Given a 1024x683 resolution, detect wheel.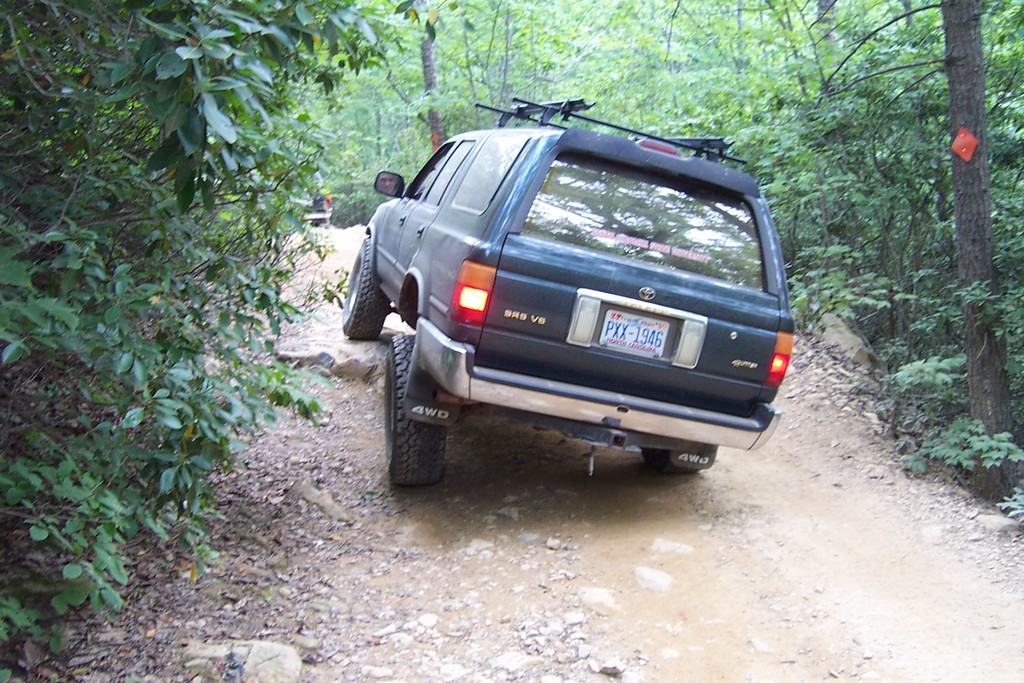
643,447,701,470.
